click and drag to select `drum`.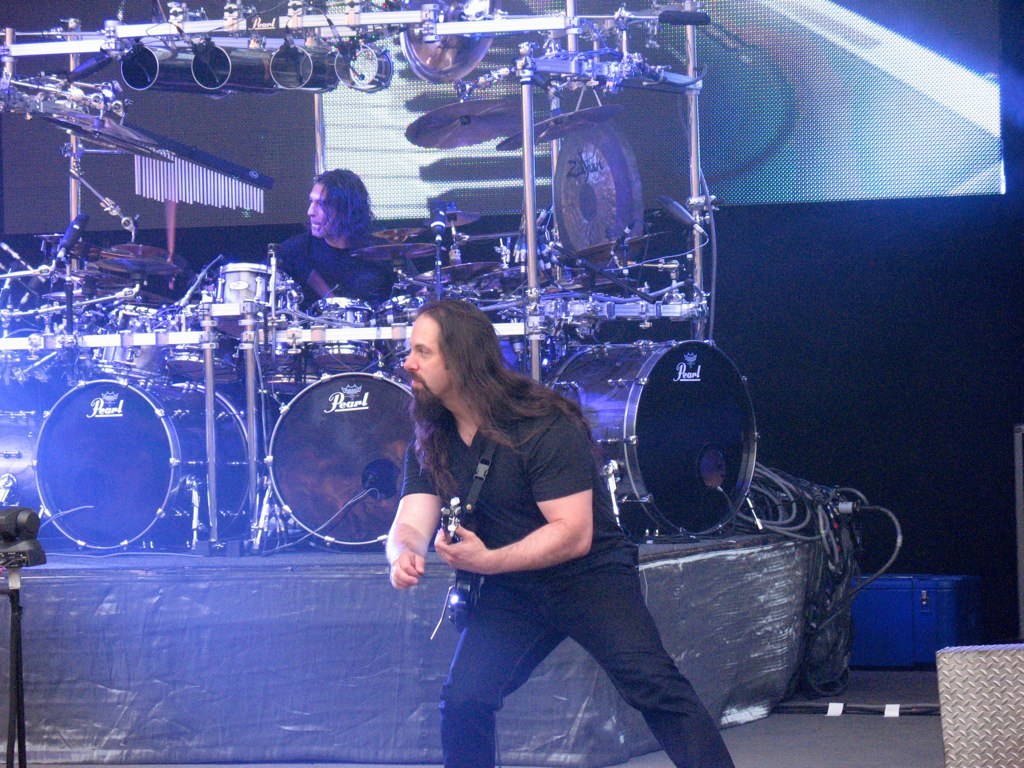
Selection: <bbox>156, 302, 237, 374</bbox>.
